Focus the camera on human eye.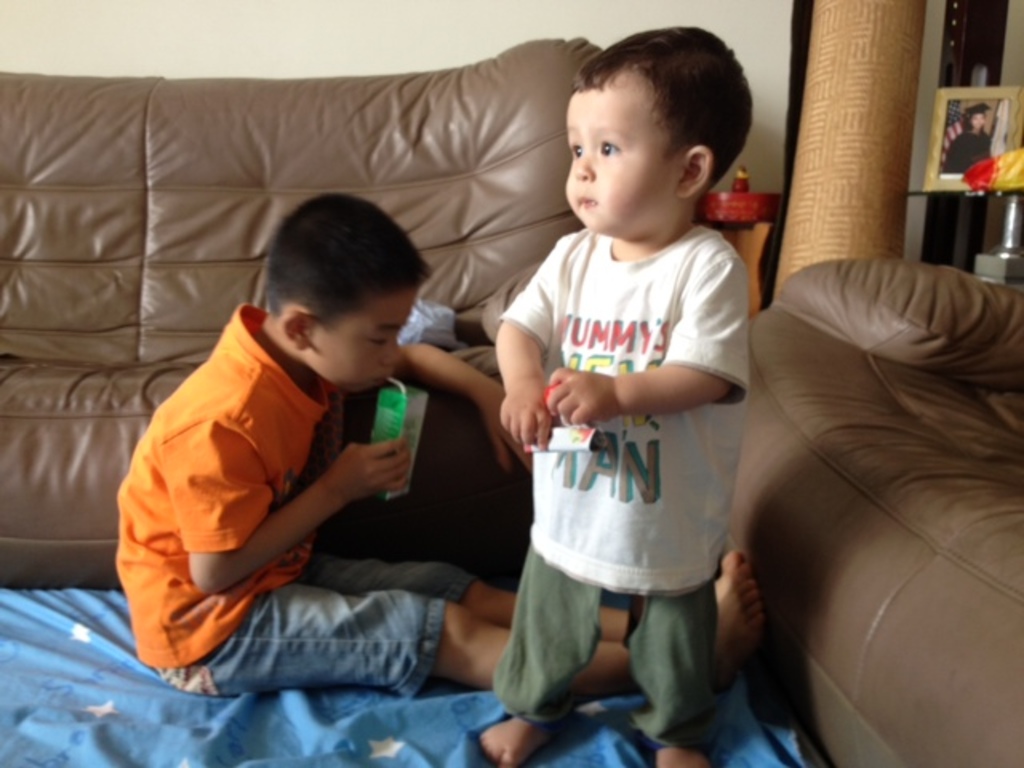
Focus region: <region>598, 139, 619, 163</region>.
